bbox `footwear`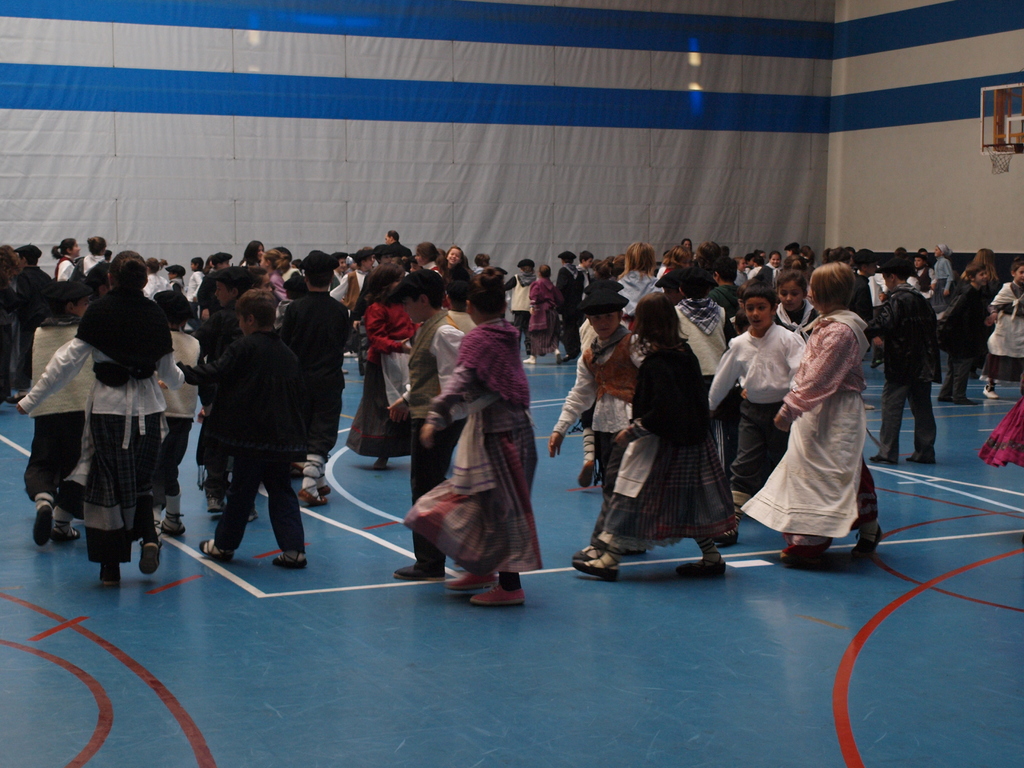
{"left": 60, "top": 529, "right": 73, "bottom": 543}
